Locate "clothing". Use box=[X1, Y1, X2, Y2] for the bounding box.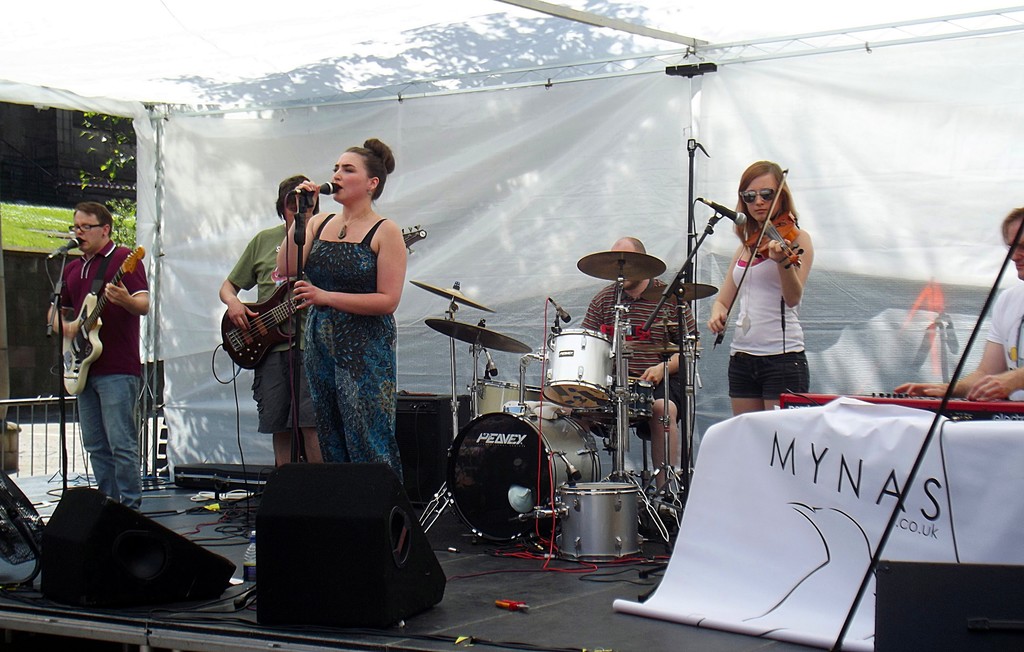
box=[985, 284, 1023, 412].
